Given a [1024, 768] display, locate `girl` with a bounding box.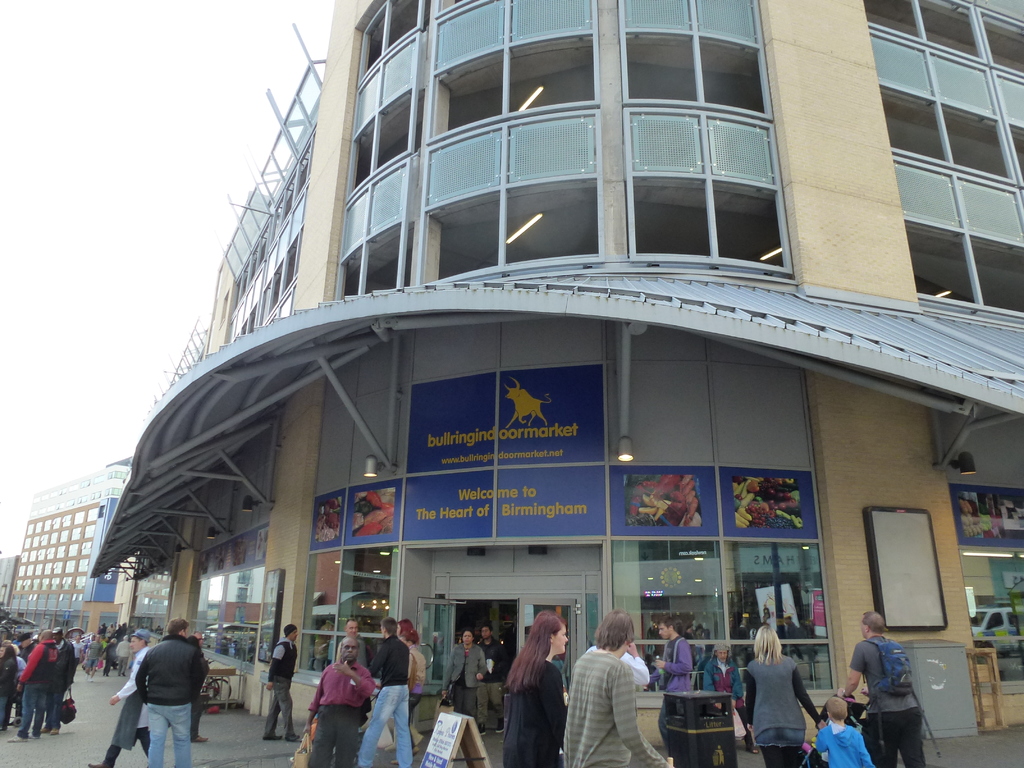
Located: [x1=746, y1=627, x2=819, y2=767].
